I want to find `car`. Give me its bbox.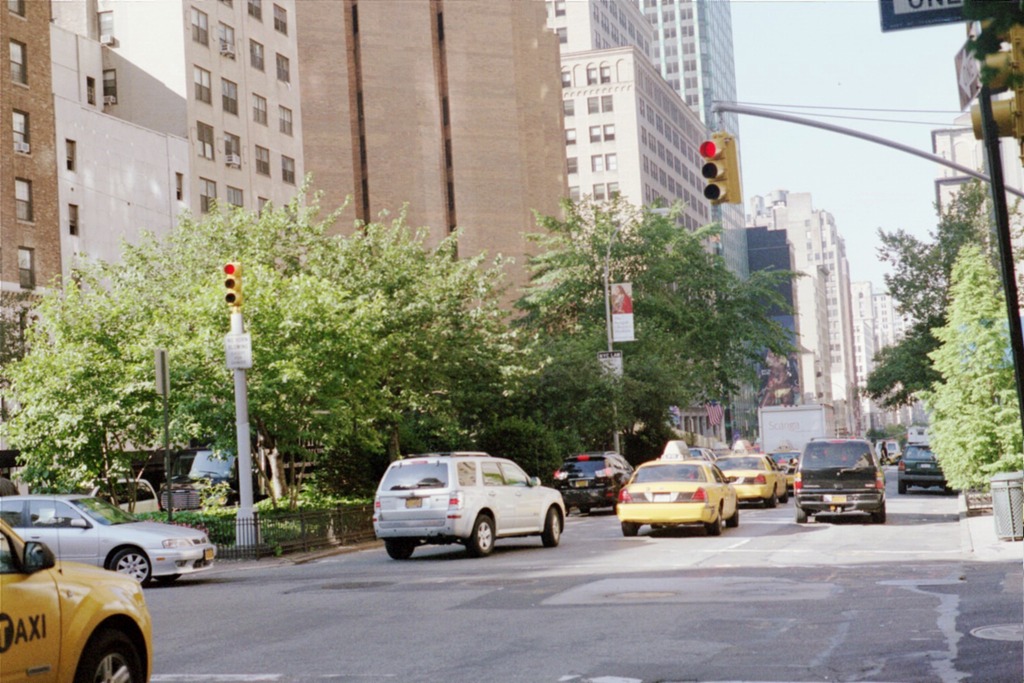
[897,442,956,494].
